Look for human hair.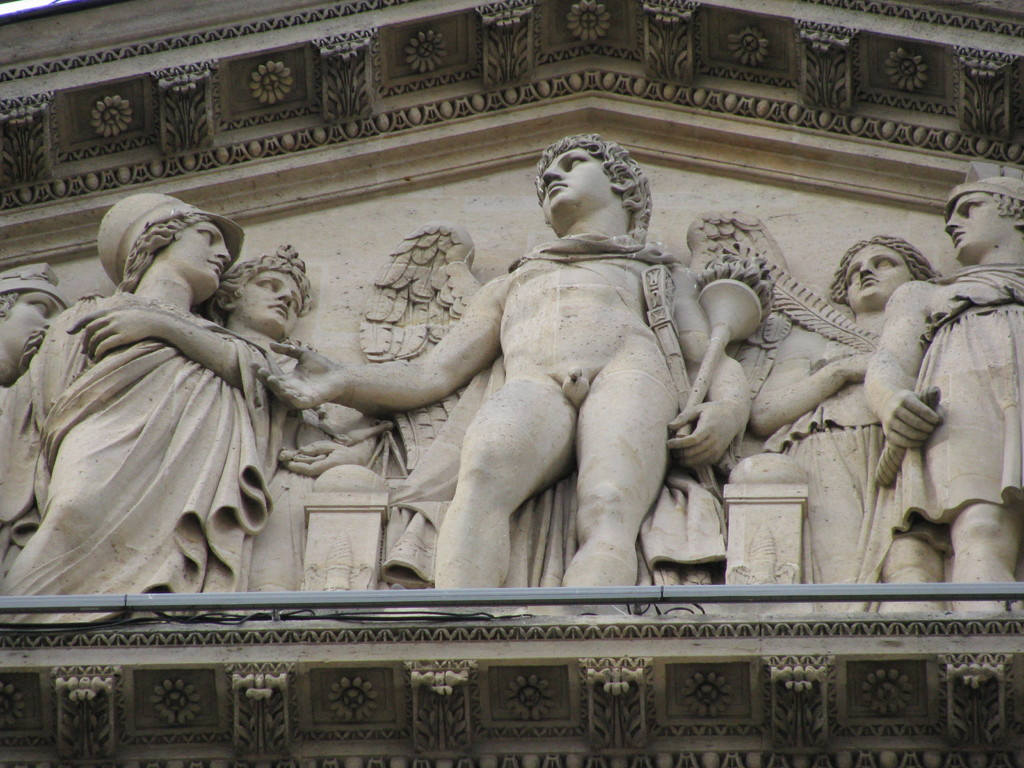
Found: 534:129:652:241.
